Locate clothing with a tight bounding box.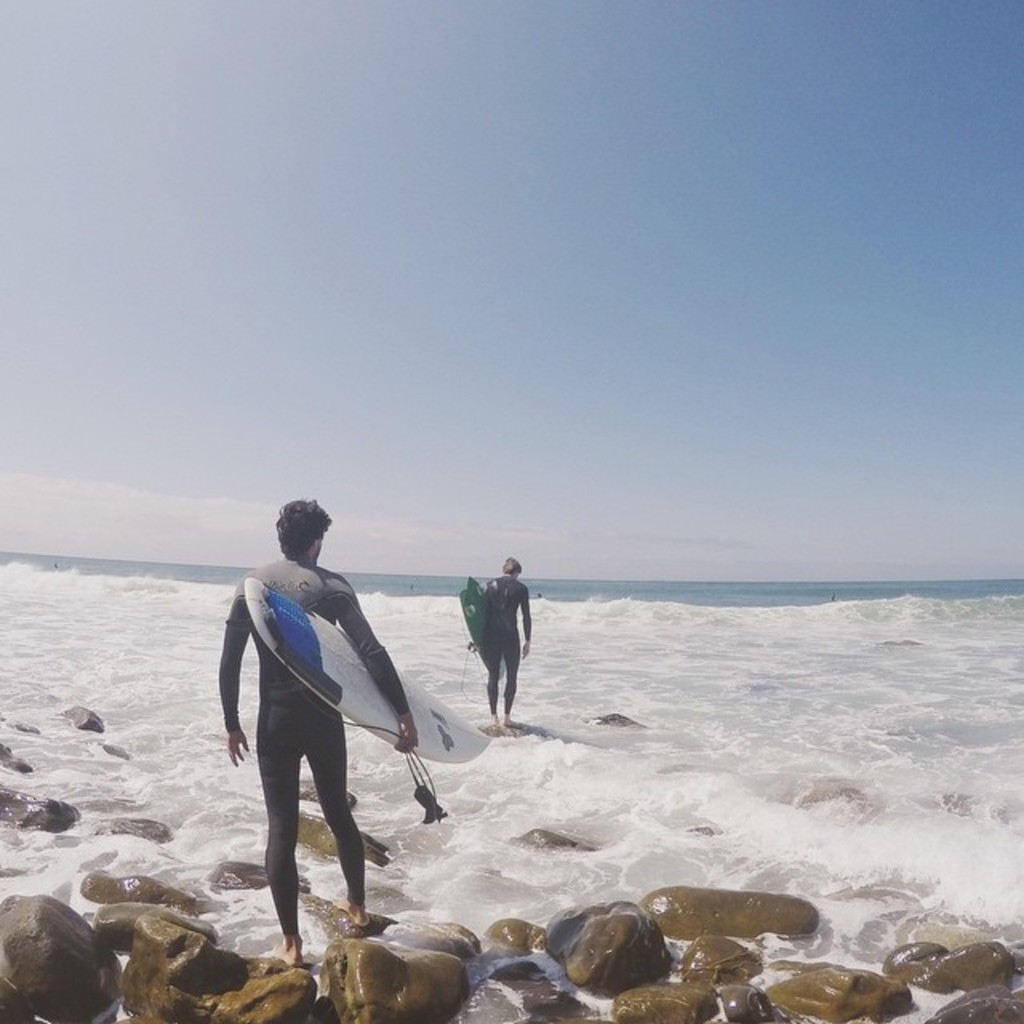
{"left": 480, "top": 573, "right": 530, "bottom": 714}.
